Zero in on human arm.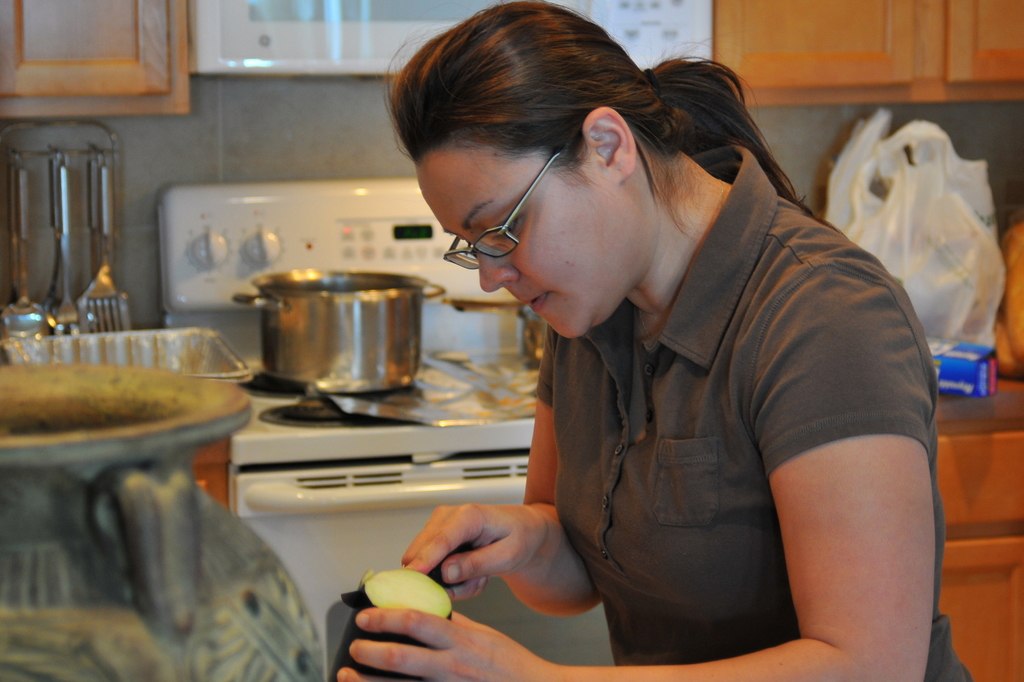
Zeroed in: 394:320:611:622.
